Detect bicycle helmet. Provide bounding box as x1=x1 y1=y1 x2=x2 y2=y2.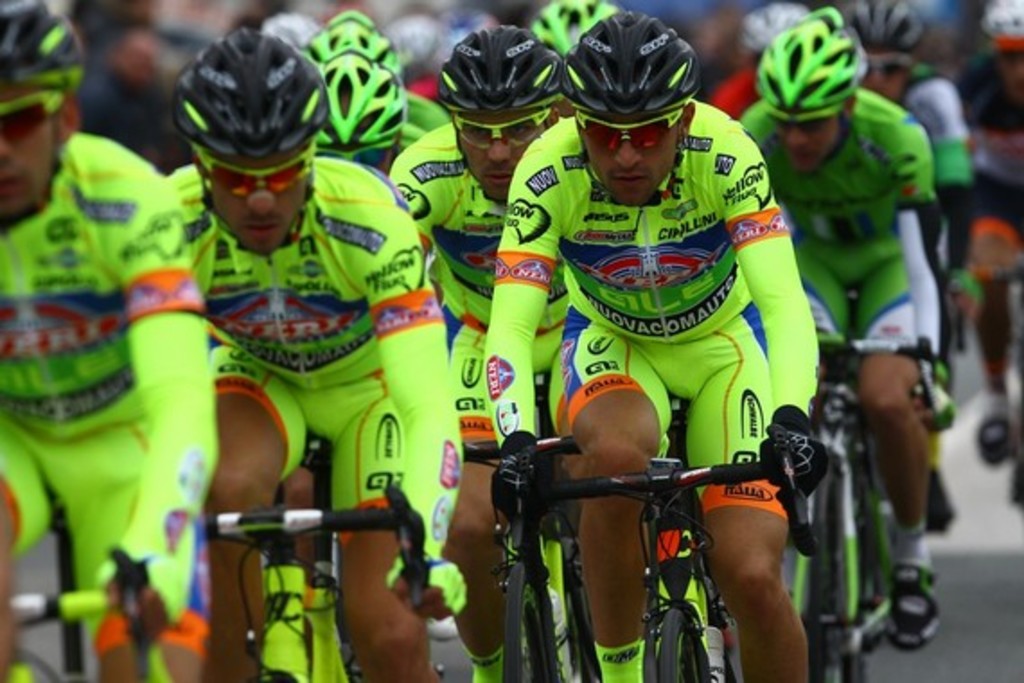
x1=559 y1=5 x2=699 y2=110.
